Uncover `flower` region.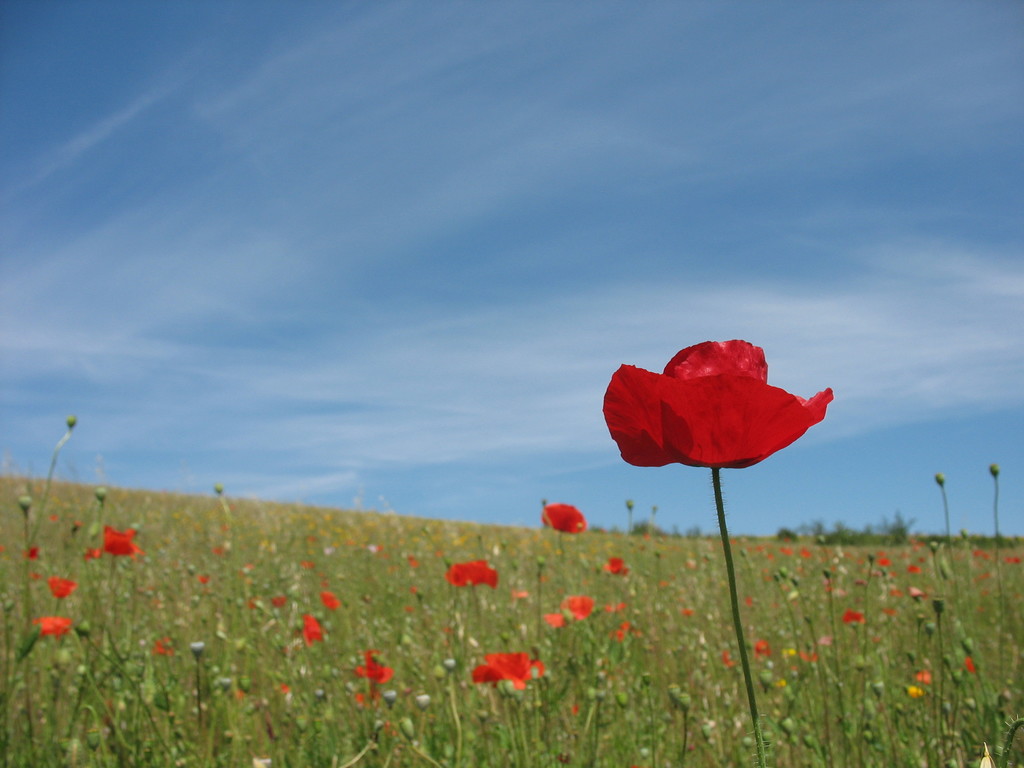
Uncovered: 538:611:571:632.
